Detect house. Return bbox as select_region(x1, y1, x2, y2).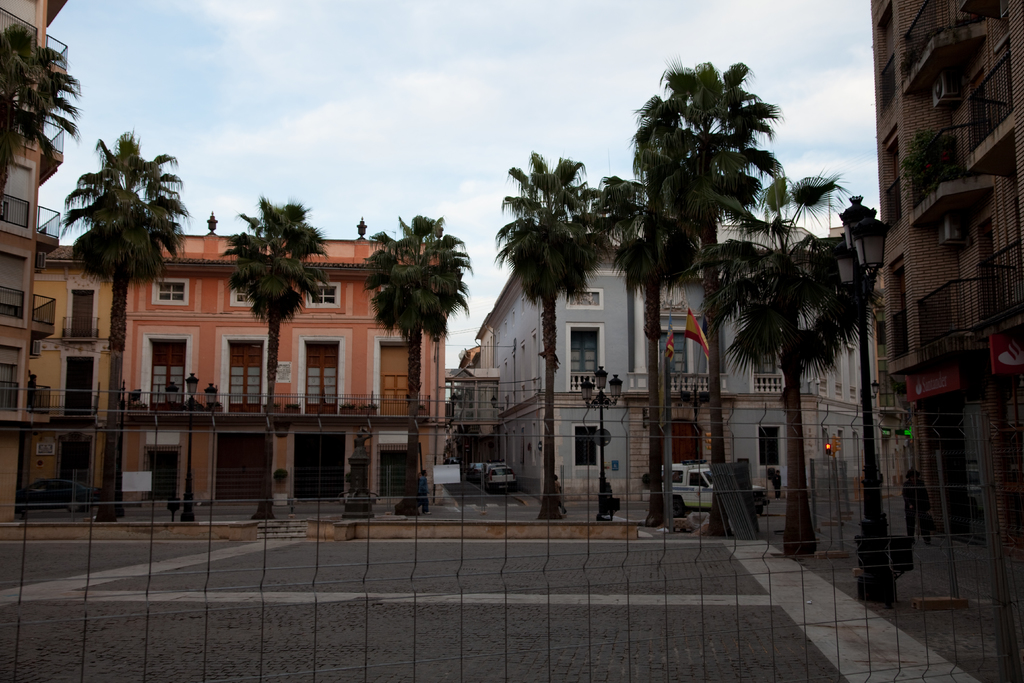
select_region(0, 0, 70, 523).
